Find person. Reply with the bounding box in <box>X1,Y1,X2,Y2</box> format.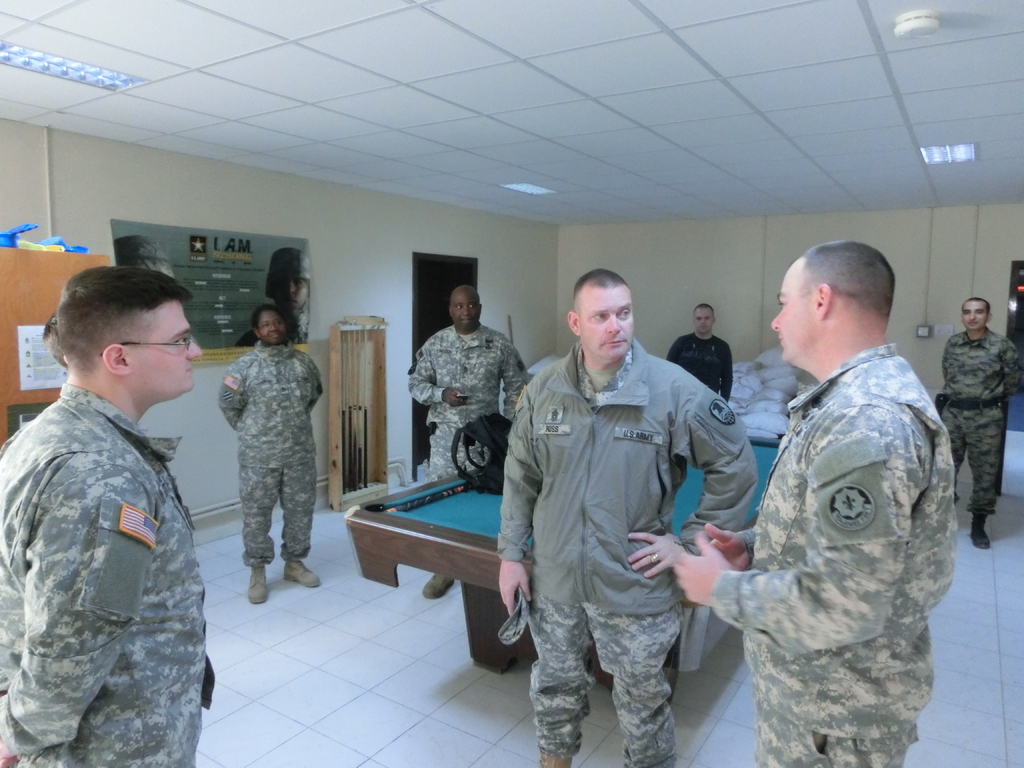
<box>218,305,328,607</box>.
